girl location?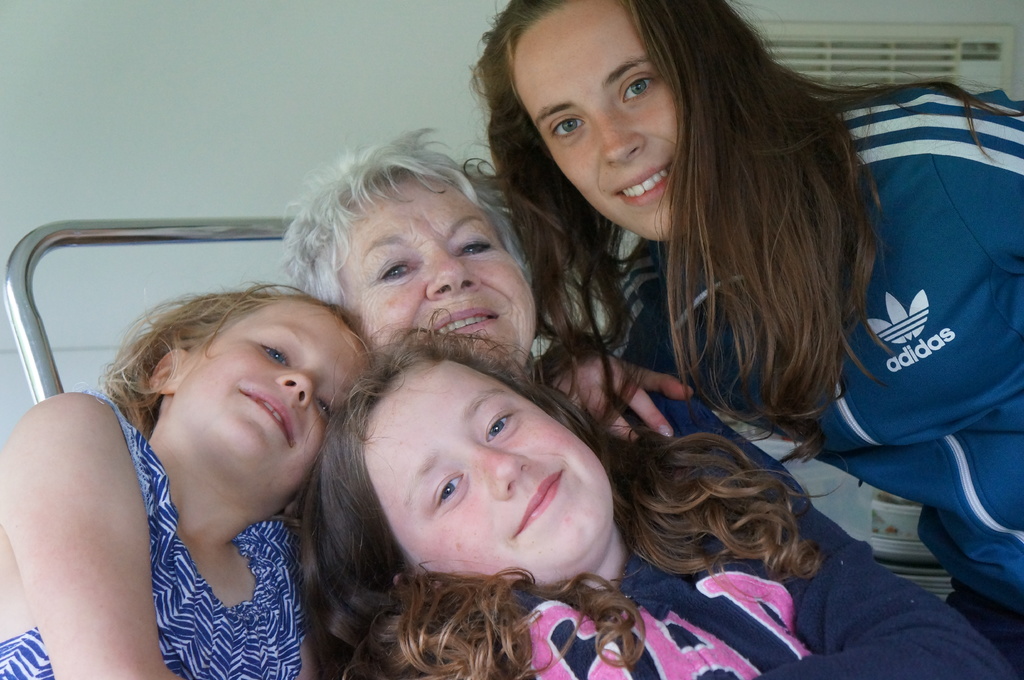
x1=0, y1=276, x2=375, y2=679
